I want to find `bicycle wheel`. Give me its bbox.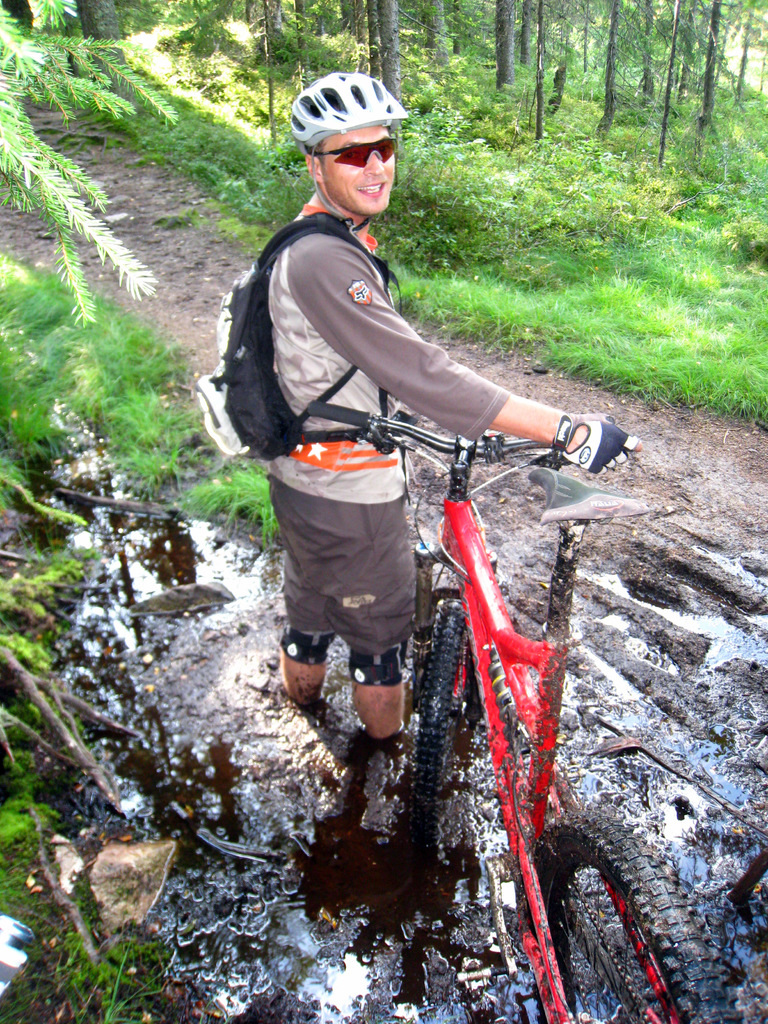
[410, 594, 484, 865].
